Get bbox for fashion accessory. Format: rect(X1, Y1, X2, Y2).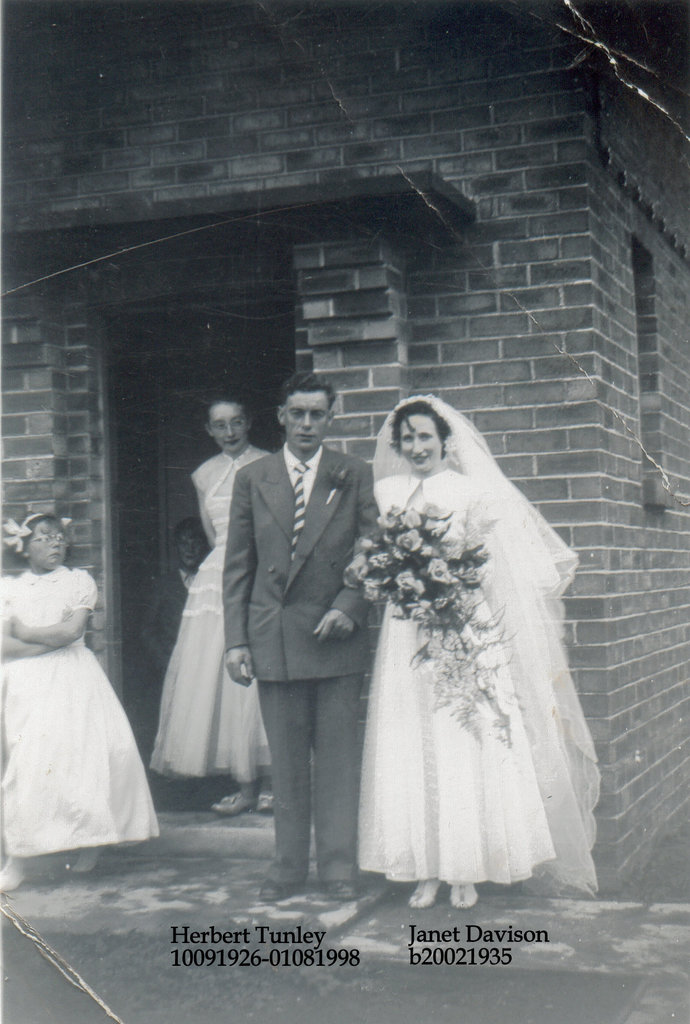
rect(259, 877, 304, 904).
